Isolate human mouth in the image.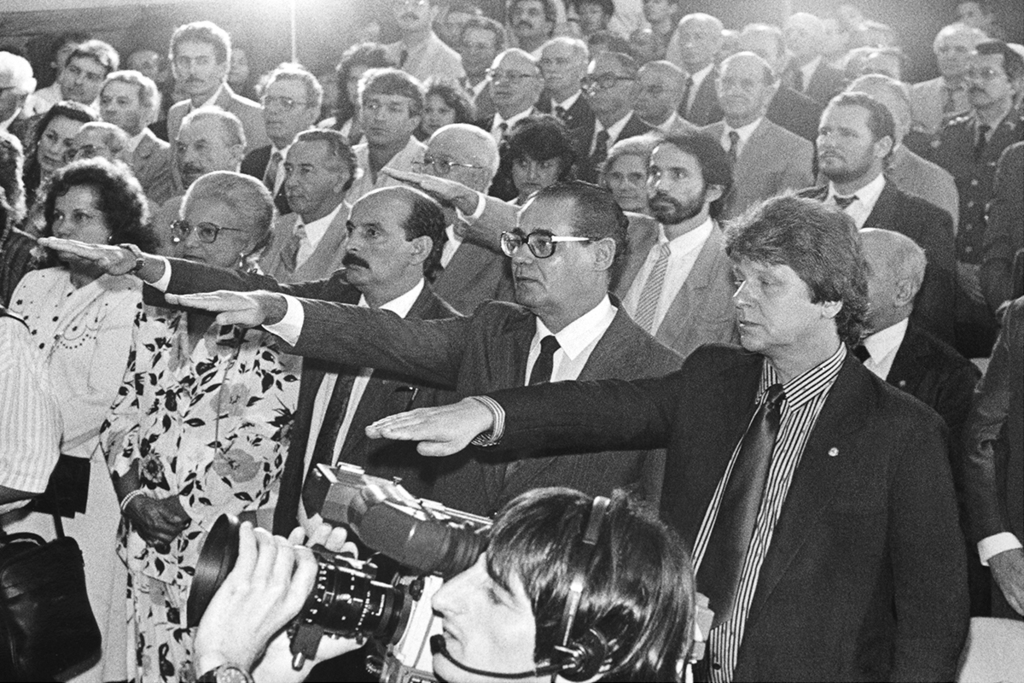
Isolated region: {"left": 187, "top": 165, "right": 199, "bottom": 182}.
